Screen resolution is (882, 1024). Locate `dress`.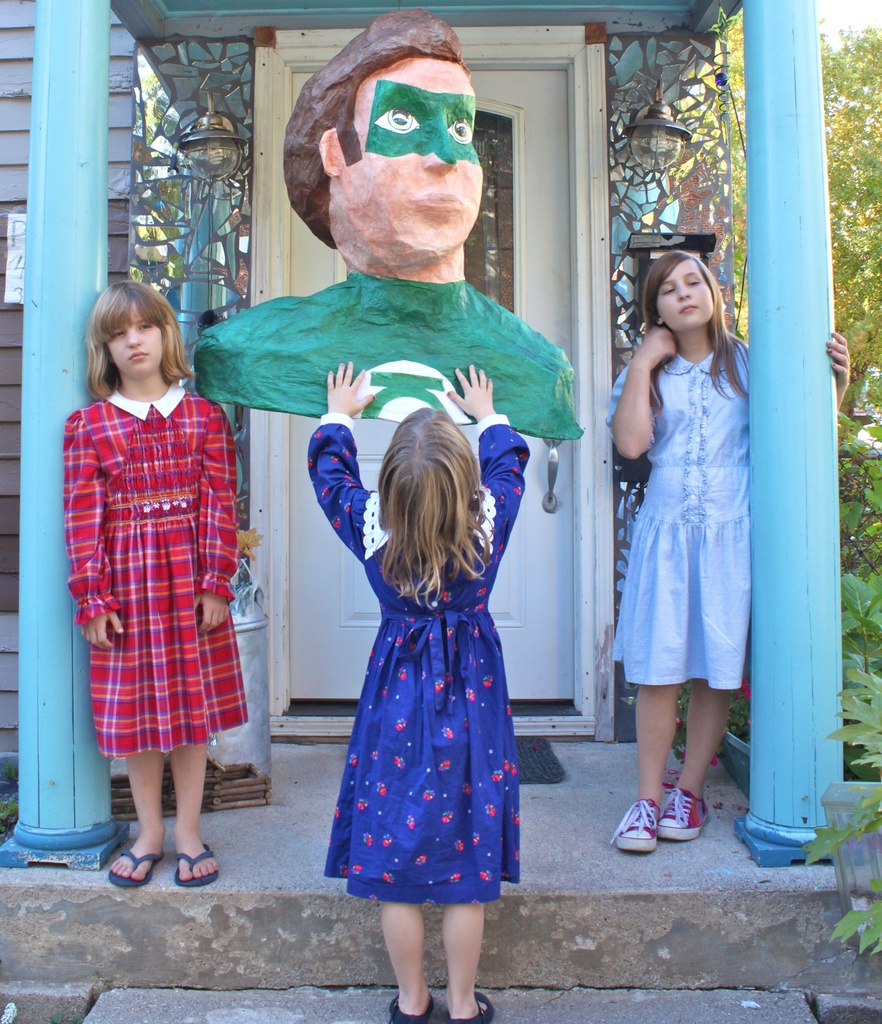
locate(54, 368, 262, 786).
